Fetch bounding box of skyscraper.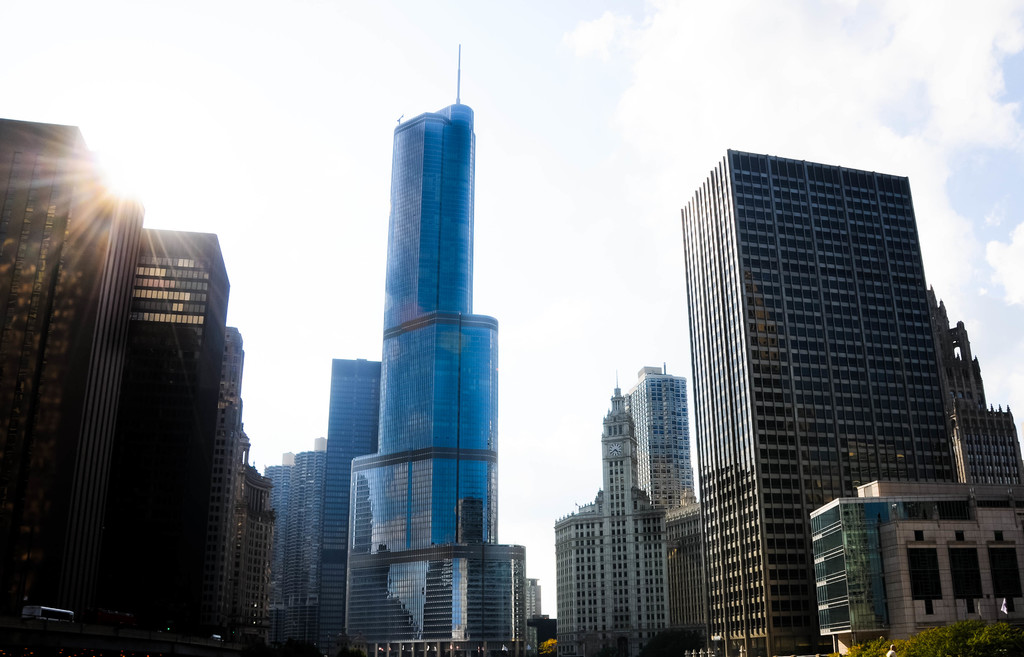
Bbox: box(322, 75, 518, 627).
